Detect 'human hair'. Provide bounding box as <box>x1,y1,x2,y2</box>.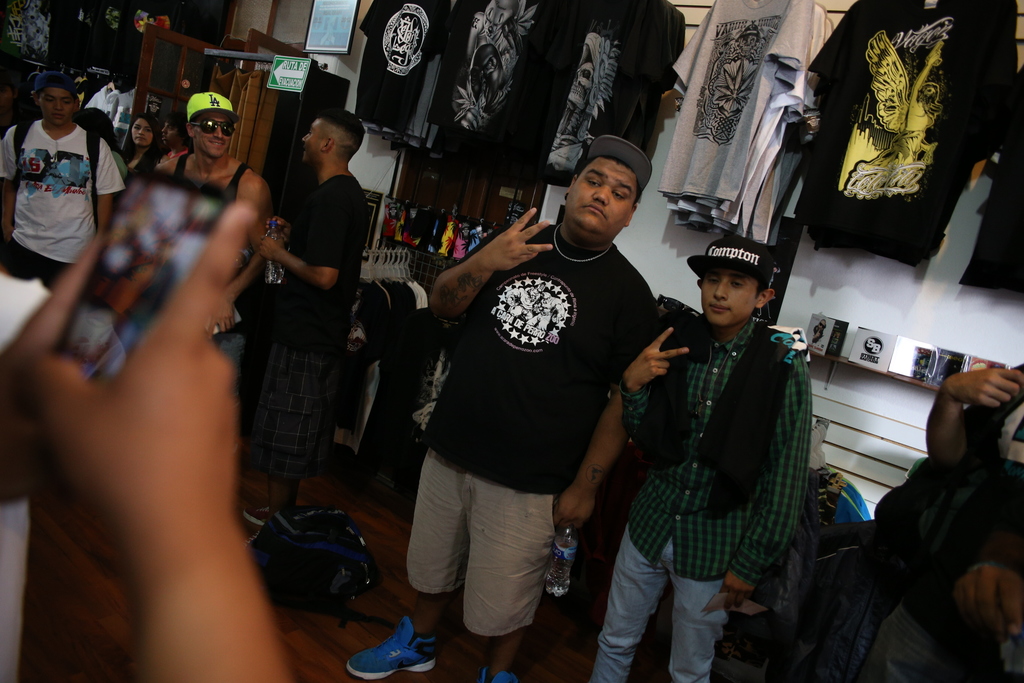
<box>116,110,159,158</box>.
